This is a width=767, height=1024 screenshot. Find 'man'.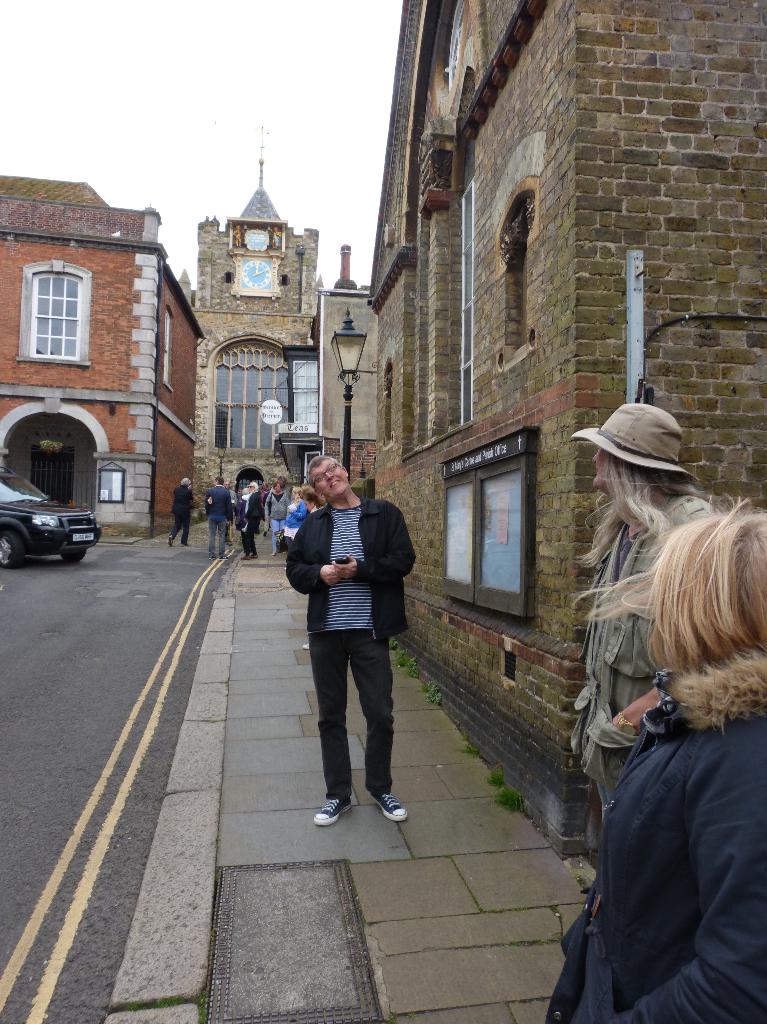
Bounding box: [203,478,228,556].
